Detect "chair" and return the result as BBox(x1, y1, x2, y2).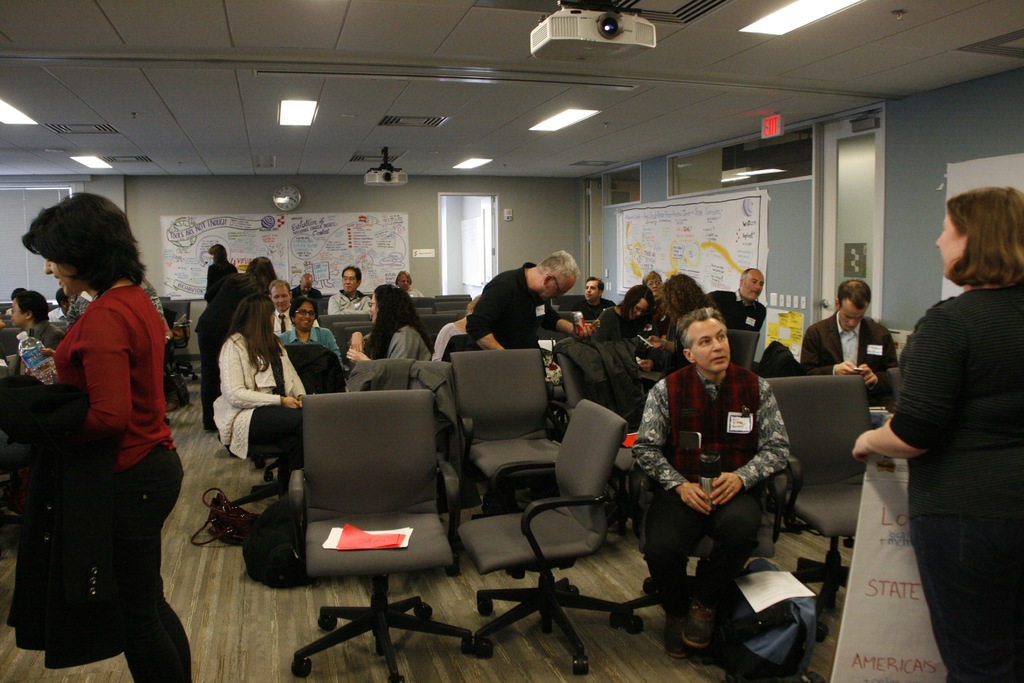
BBox(618, 472, 789, 656).
